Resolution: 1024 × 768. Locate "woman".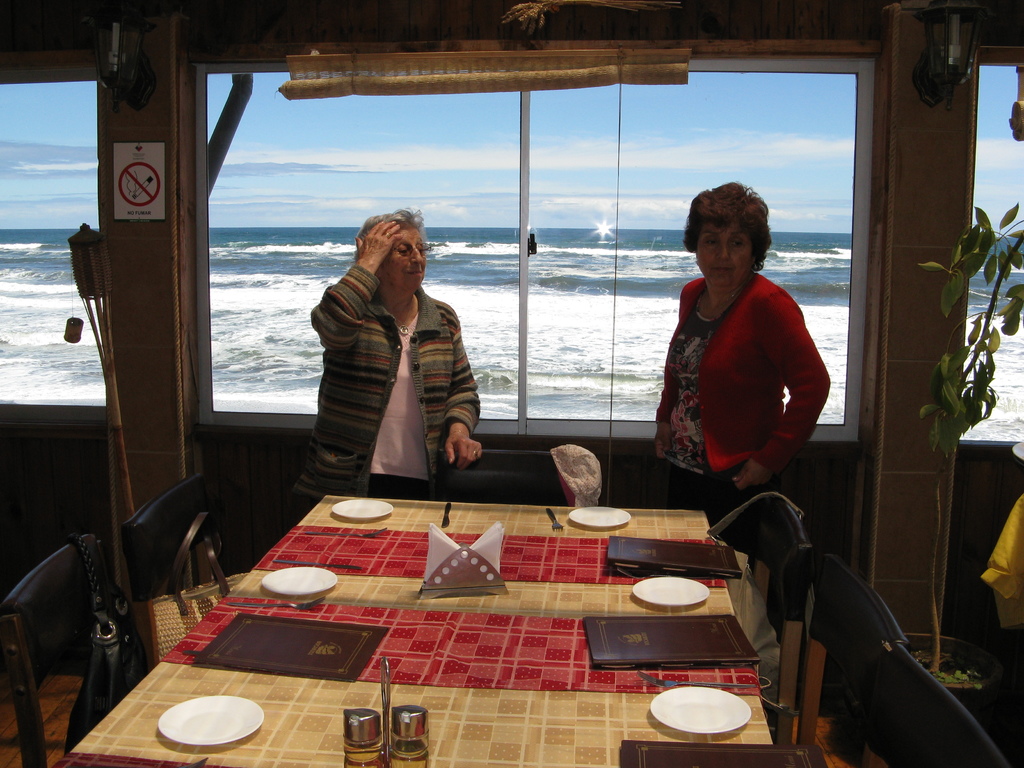
crop(648, 176, 826, 543).
